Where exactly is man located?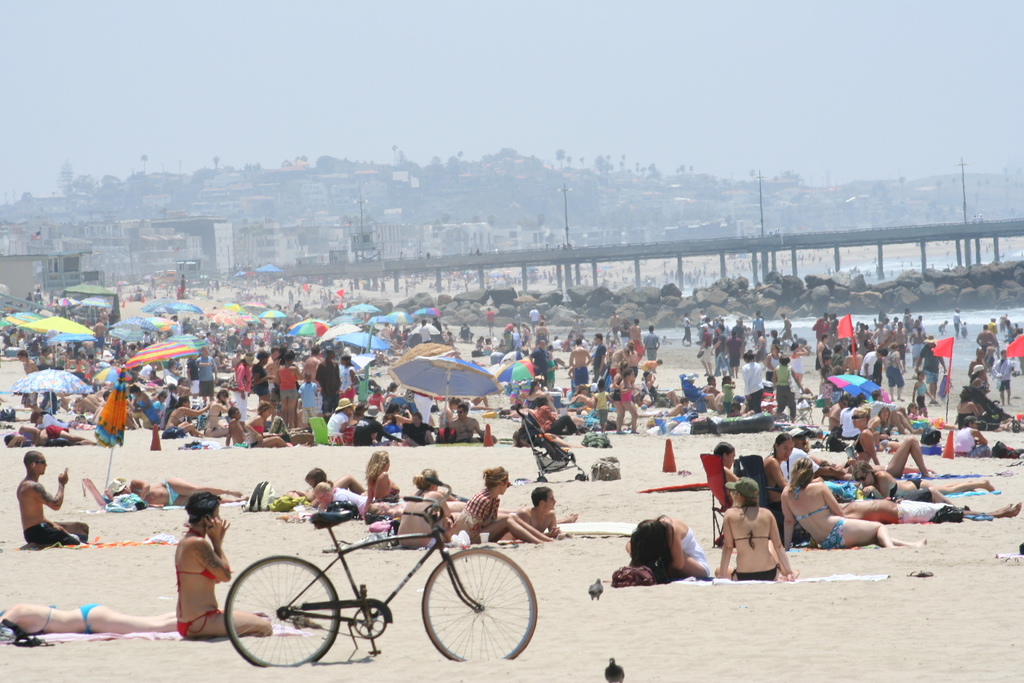
Its bounding box is (x1=622, y1=316, x2=644, y2=359).
